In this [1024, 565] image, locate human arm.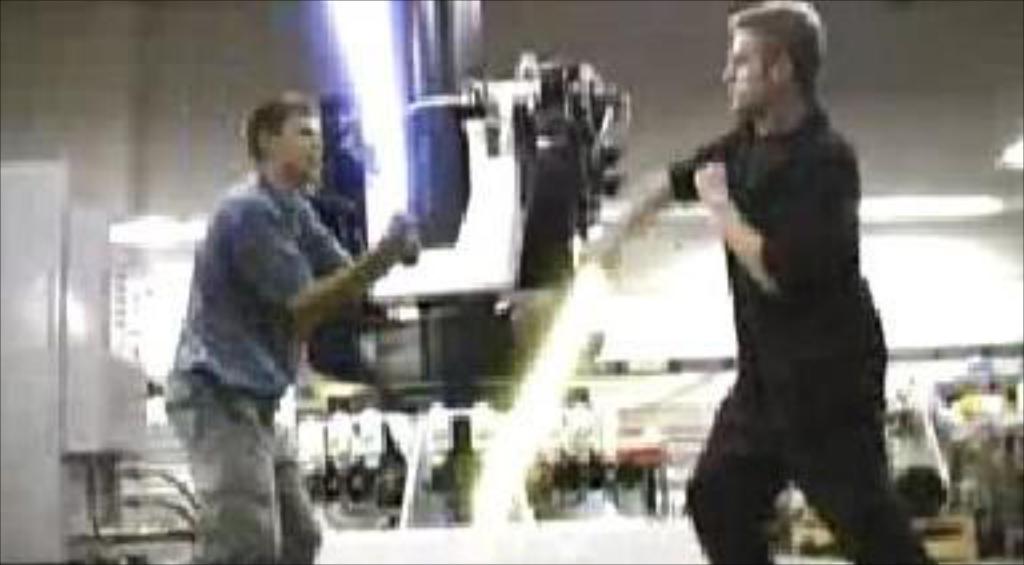
Bounding box: detection(619, 123, 739, 205).
